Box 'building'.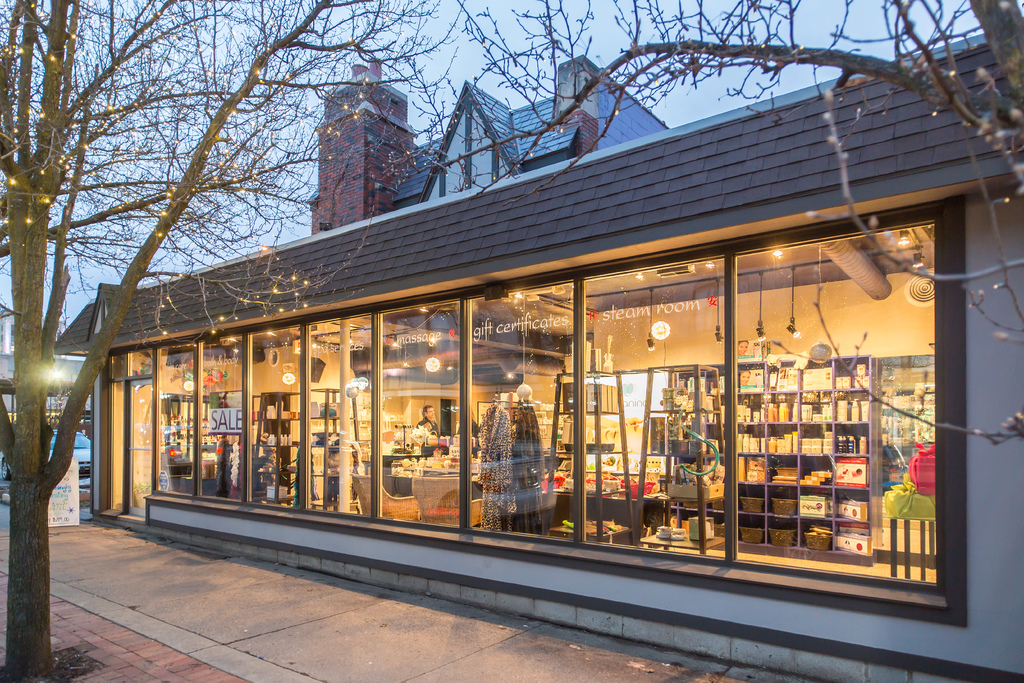
bbox=[51, 46, 1023, 682].
